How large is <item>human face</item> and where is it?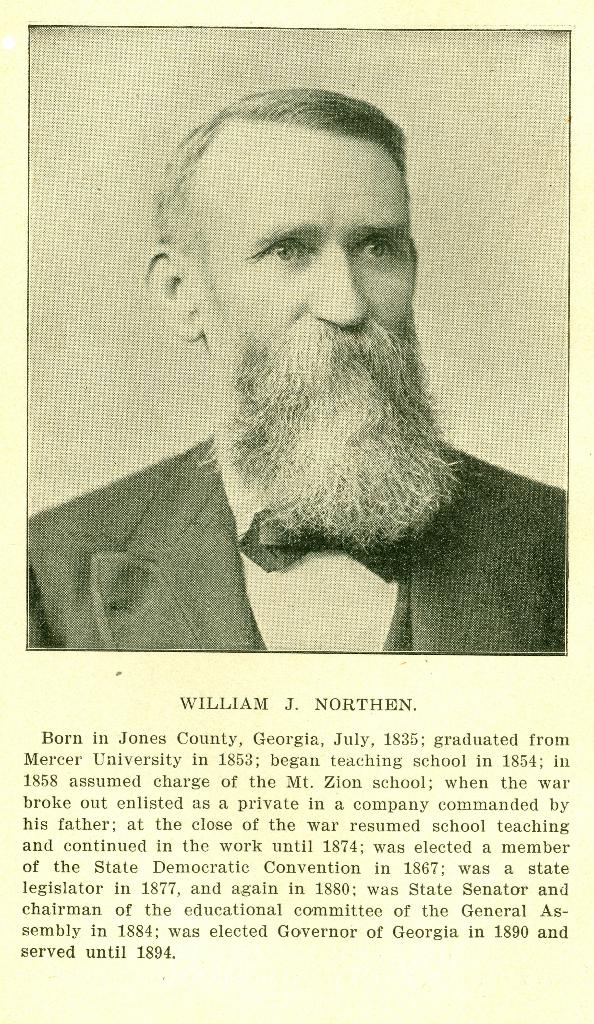
Bounding box: l=177, t=113, r=475, b=554.
